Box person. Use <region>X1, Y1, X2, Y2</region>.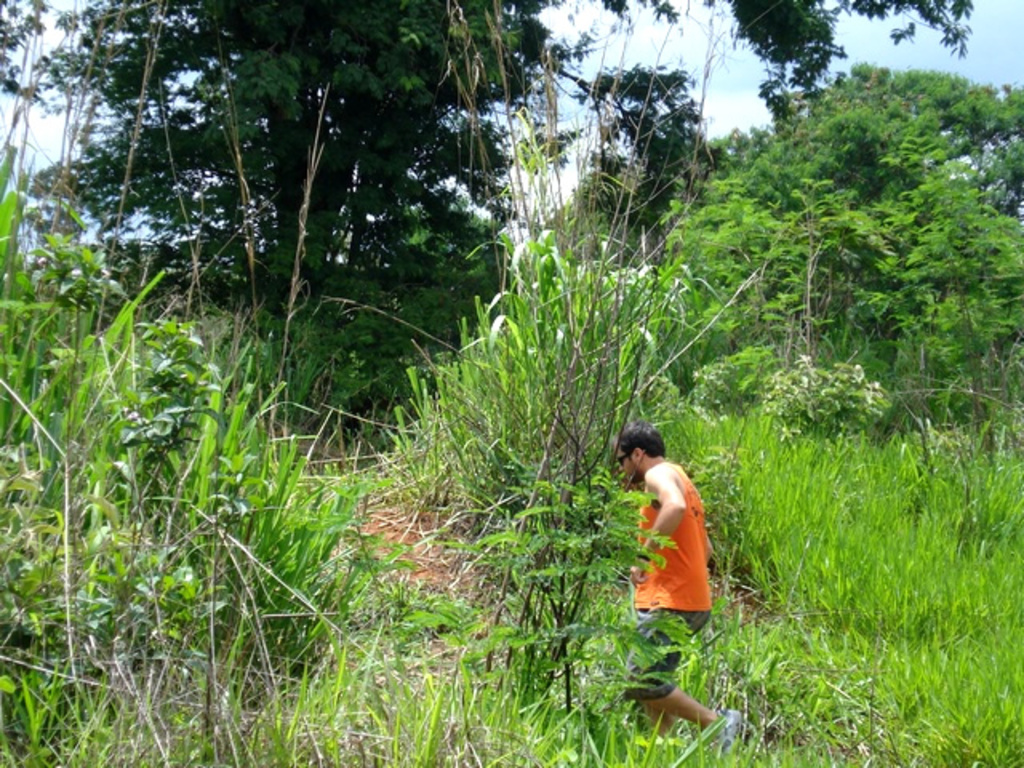
<region>603, 411, 736, 744</region>.
